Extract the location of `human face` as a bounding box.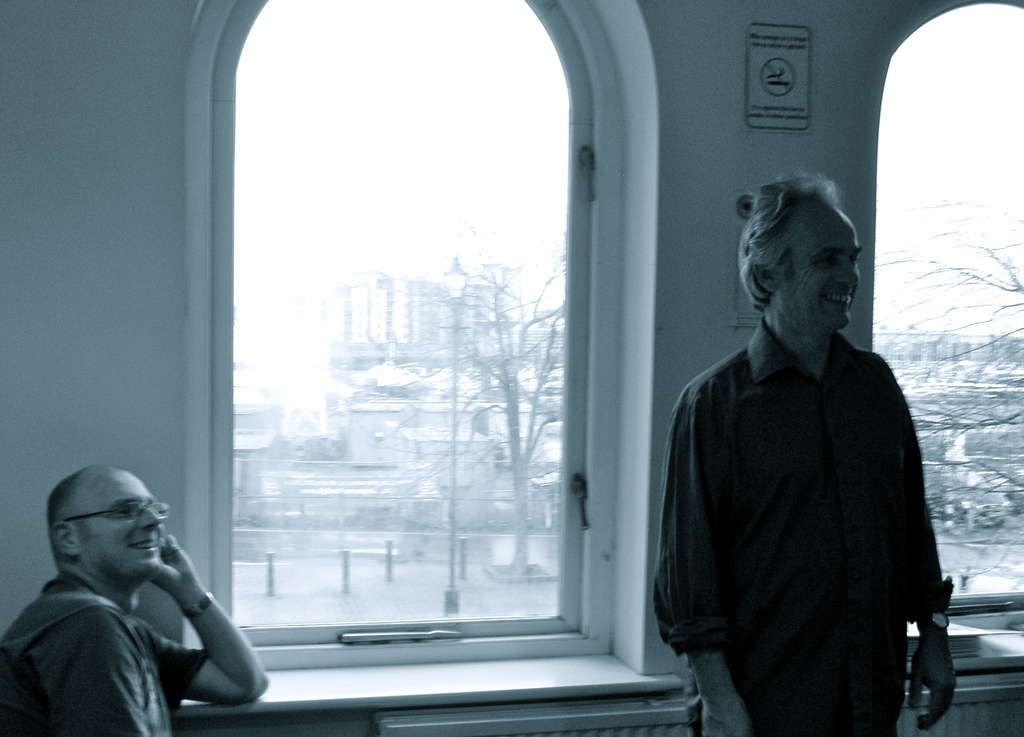
78, 466, 170, 580.
